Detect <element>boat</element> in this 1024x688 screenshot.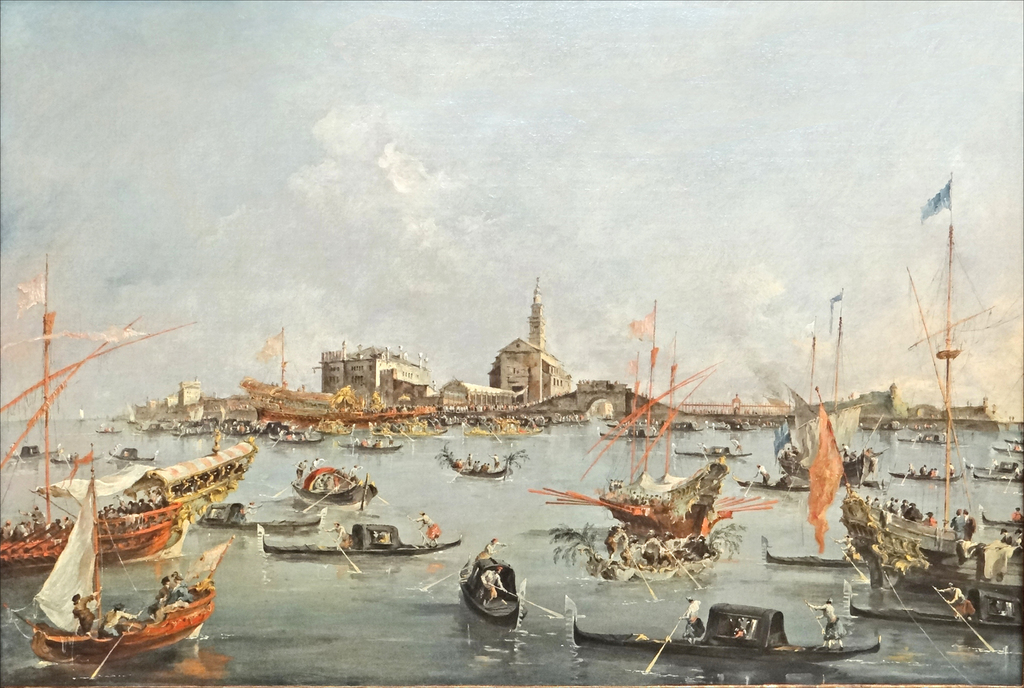
Detection: 260/525/472/556.
